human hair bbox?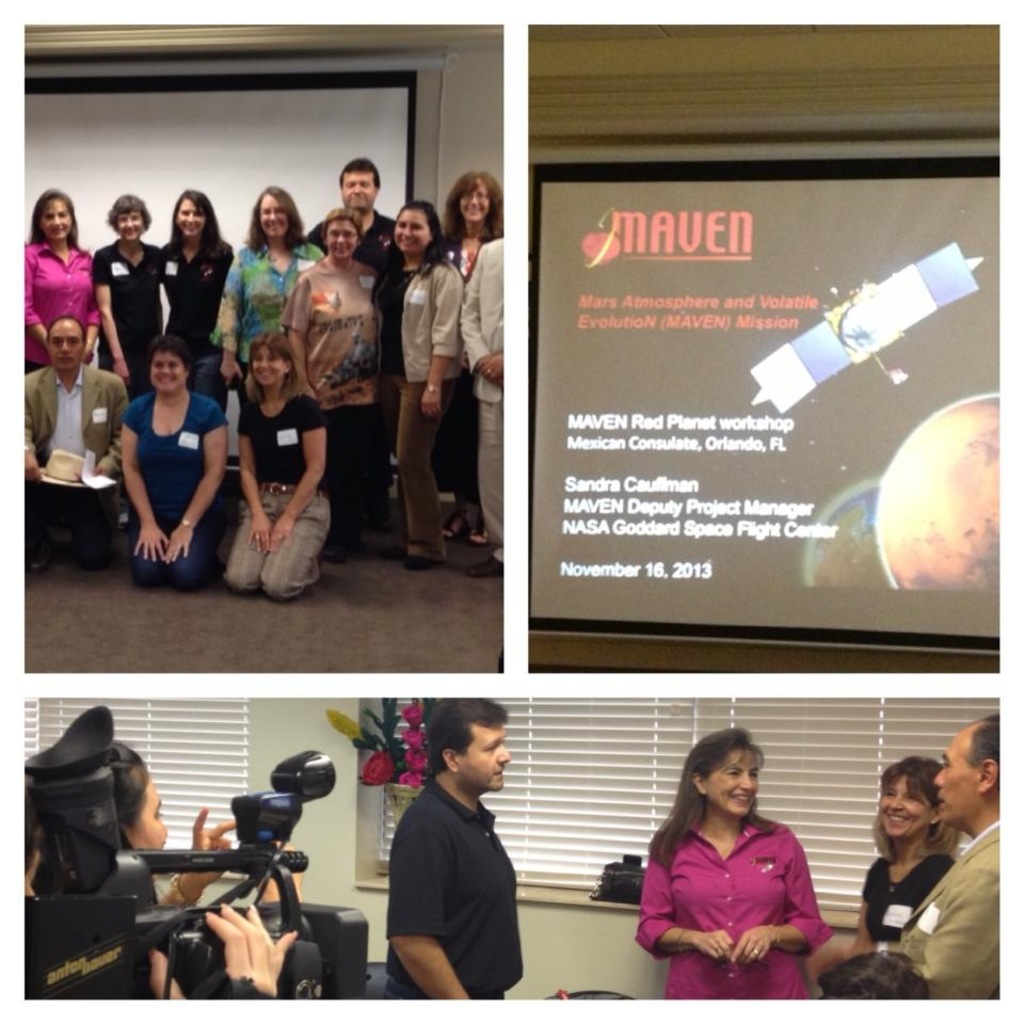
(x1=341, y1=158, x2=377, y2=193)
